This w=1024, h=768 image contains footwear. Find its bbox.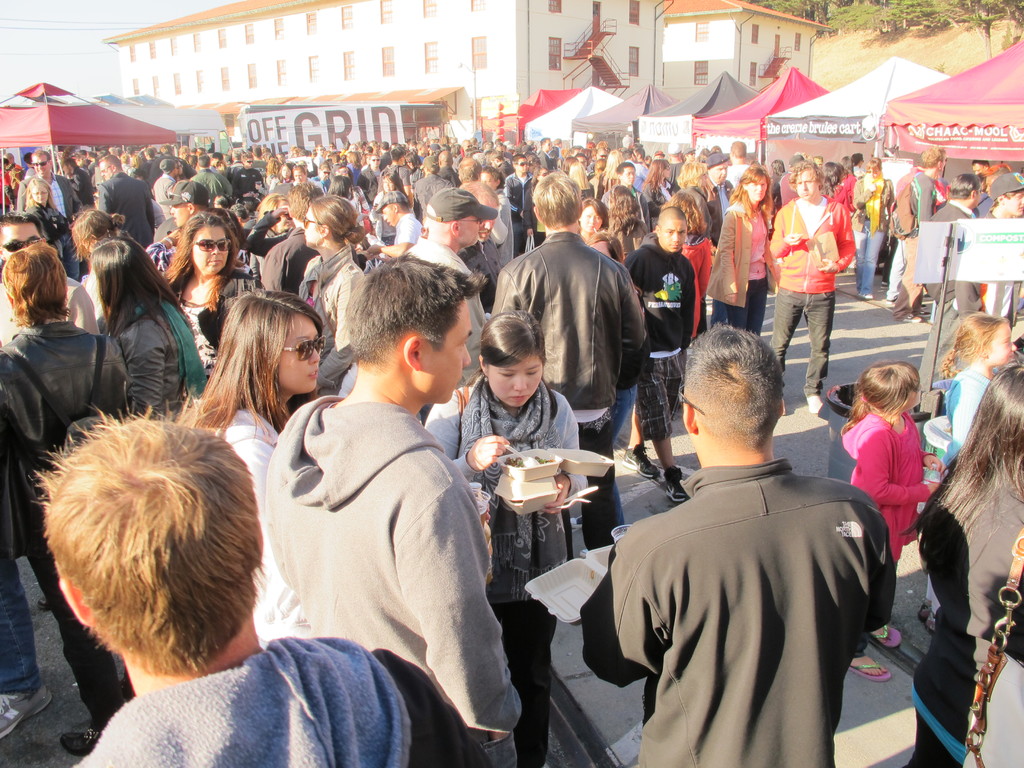
crop(807, 391, 824, 413).
